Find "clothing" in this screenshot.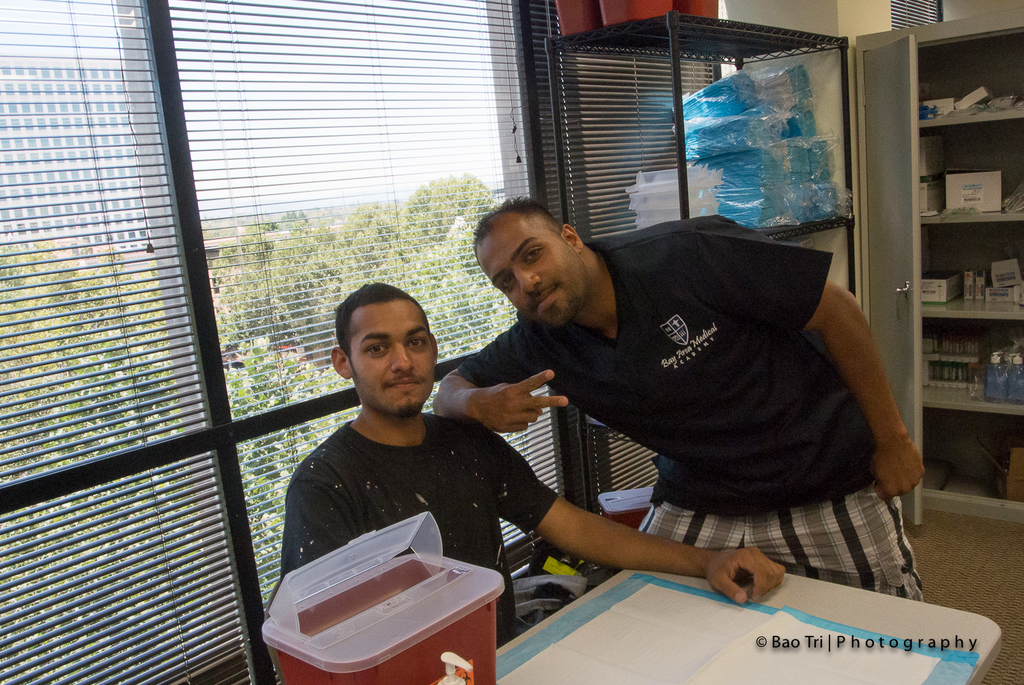
The bounding box for "clothing" is {"x1": 498, "y1": 196, "x2": 911, "y2": 571}.
